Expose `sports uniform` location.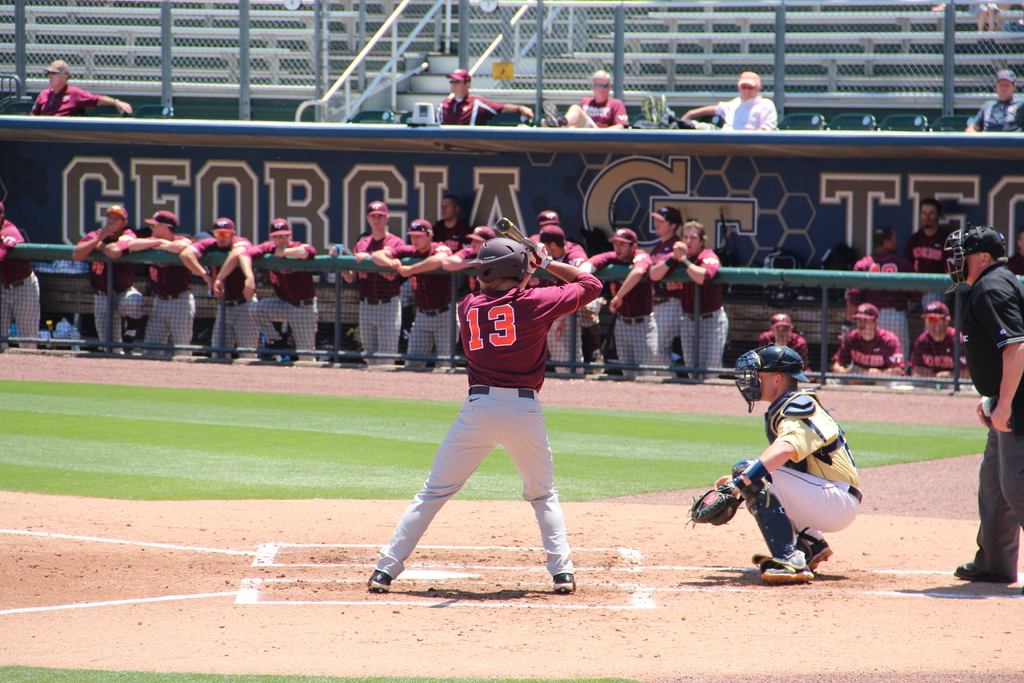
Exposed at rect(584, 250, 663, 378).
